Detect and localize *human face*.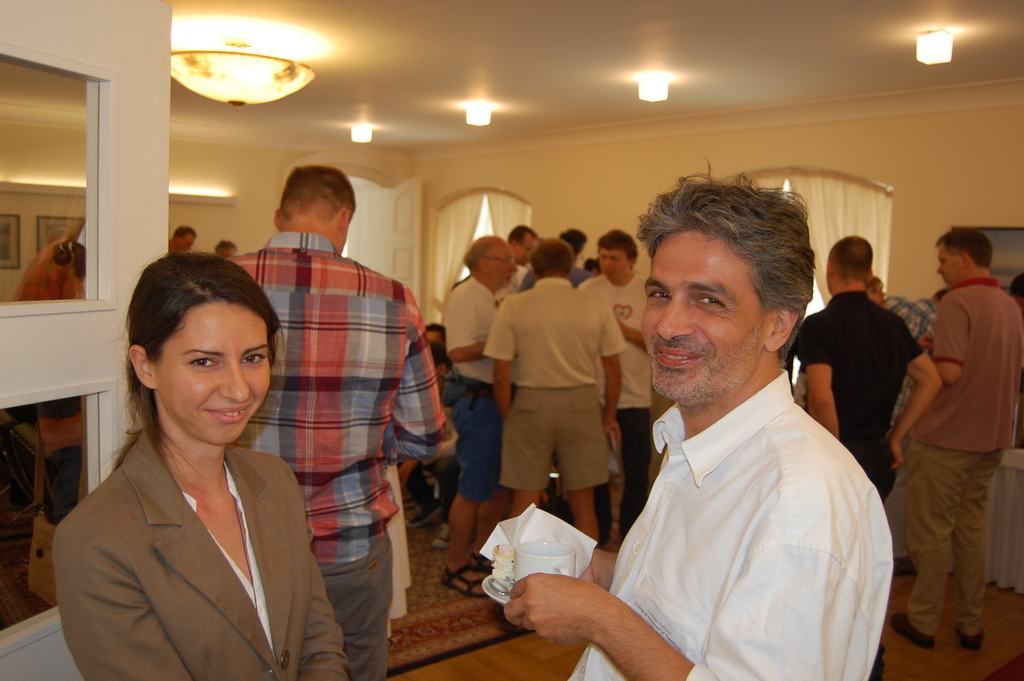
Localized at [x1=425, y1=332, x2=444, y2=343].
